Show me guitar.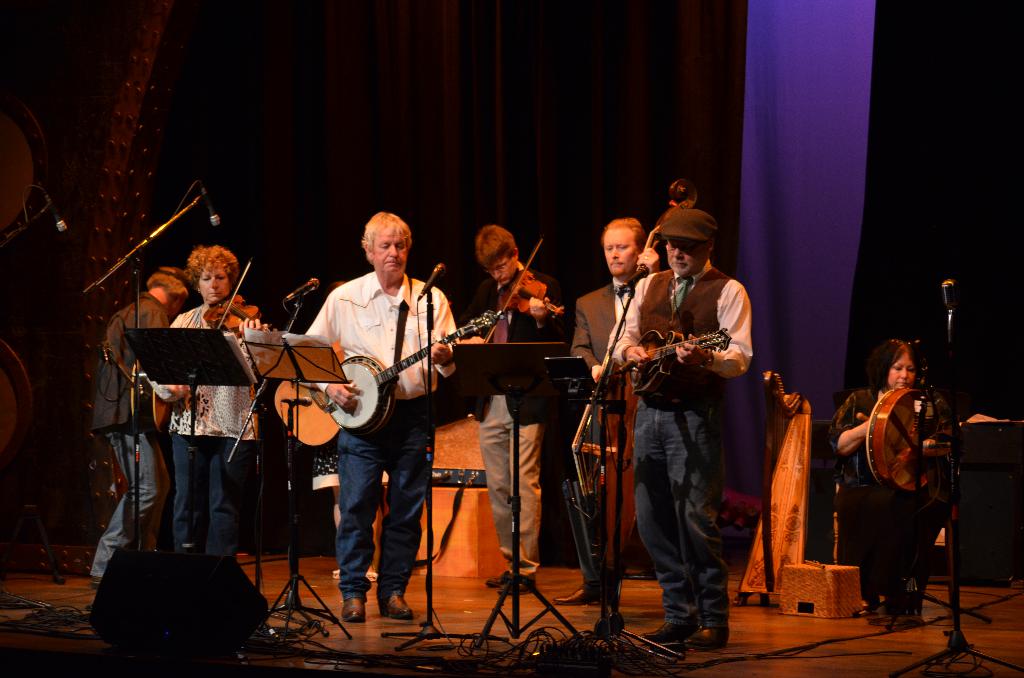
guitar is here: bbox=(625, 329, 728, 396).
